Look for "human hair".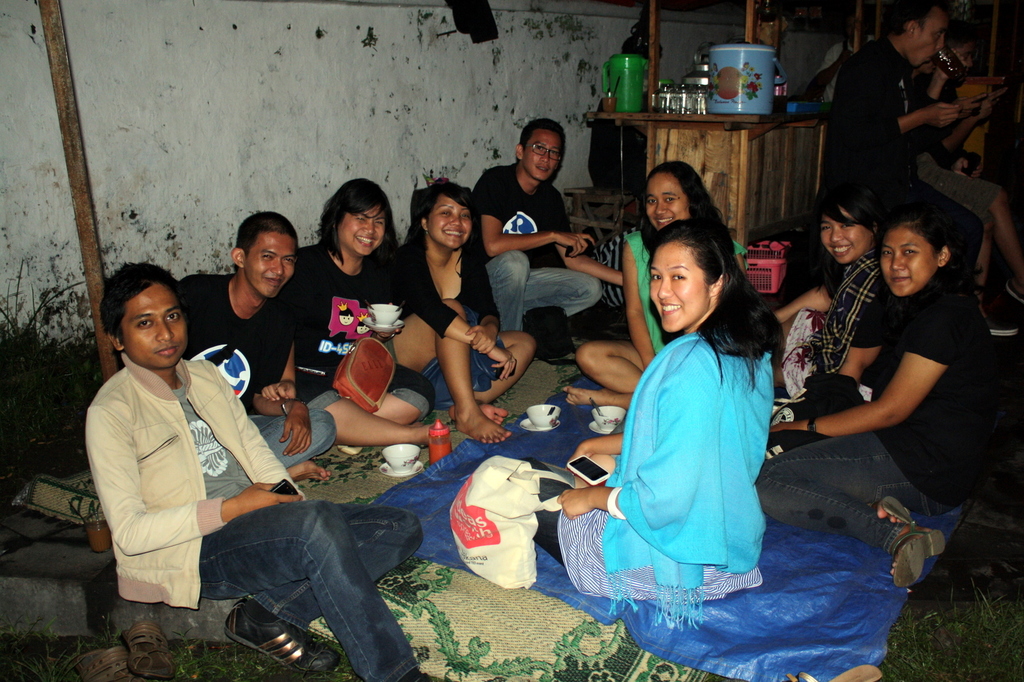
Found: 646:216:787:396.
